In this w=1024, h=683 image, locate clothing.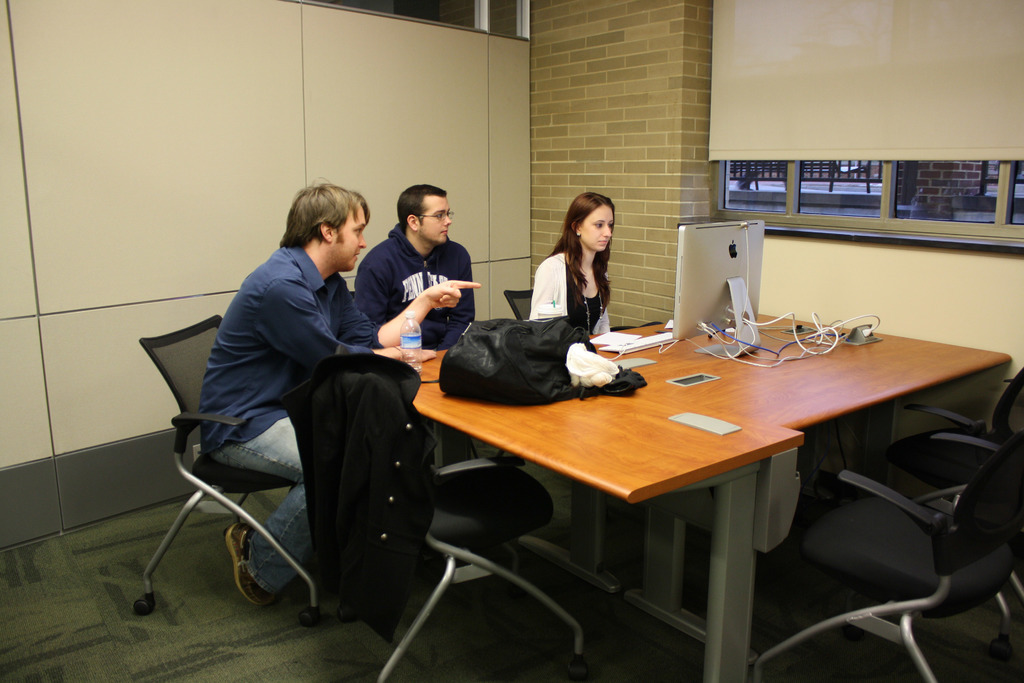
Bounding box: locate(193, 238, 421, 598).
